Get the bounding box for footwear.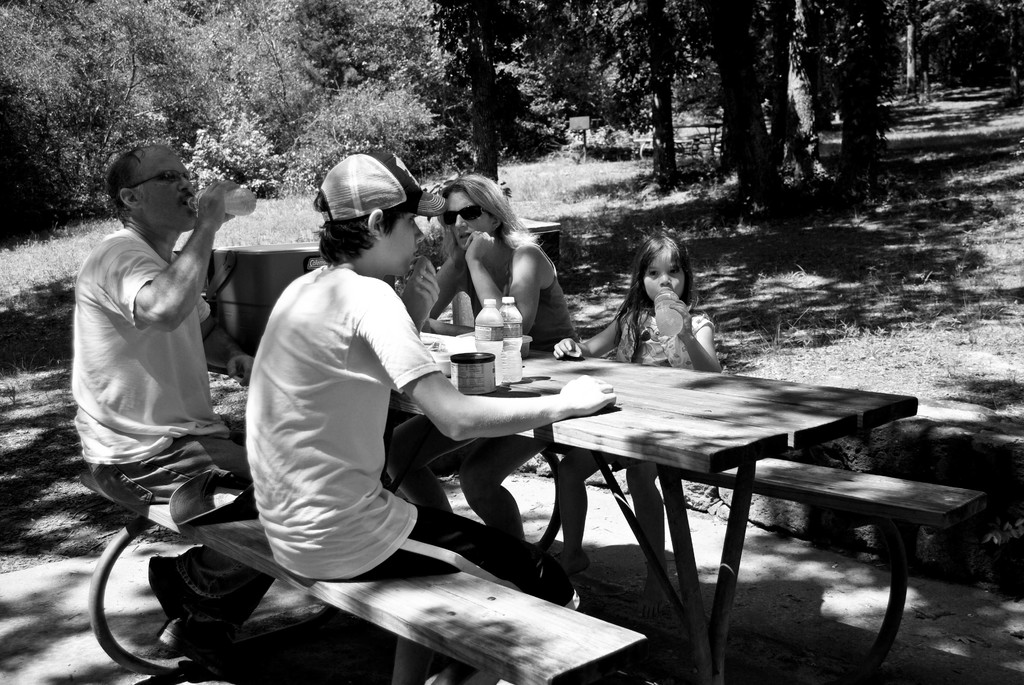
<bbox>163, 596, 241, 665</bbox>.
